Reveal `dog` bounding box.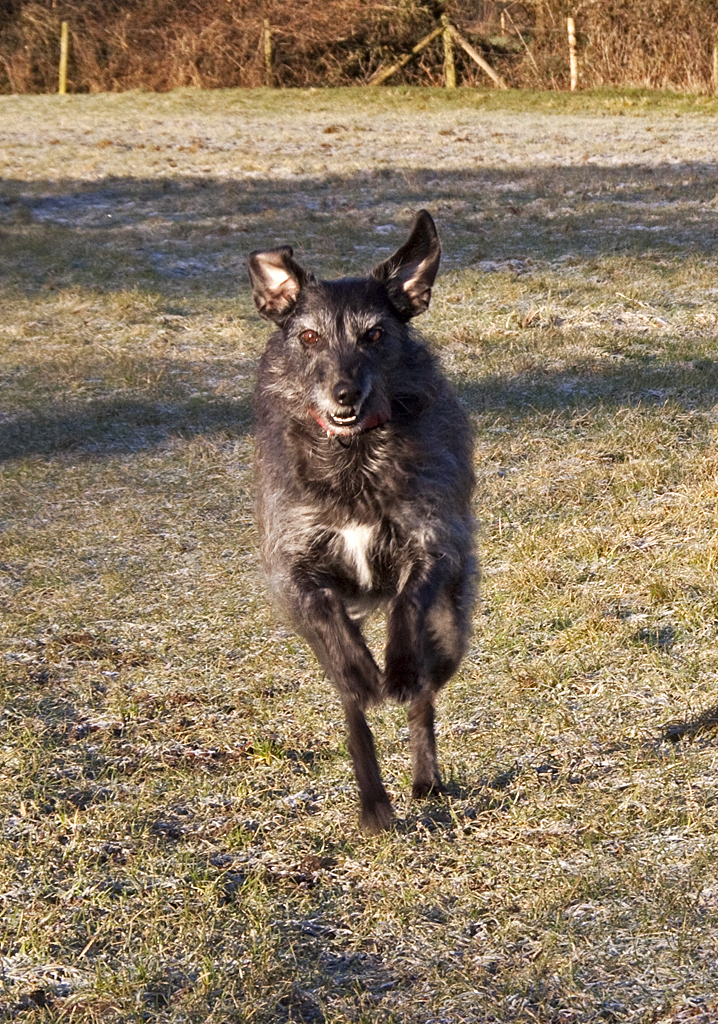
Revealed: (243,209,479,842).
